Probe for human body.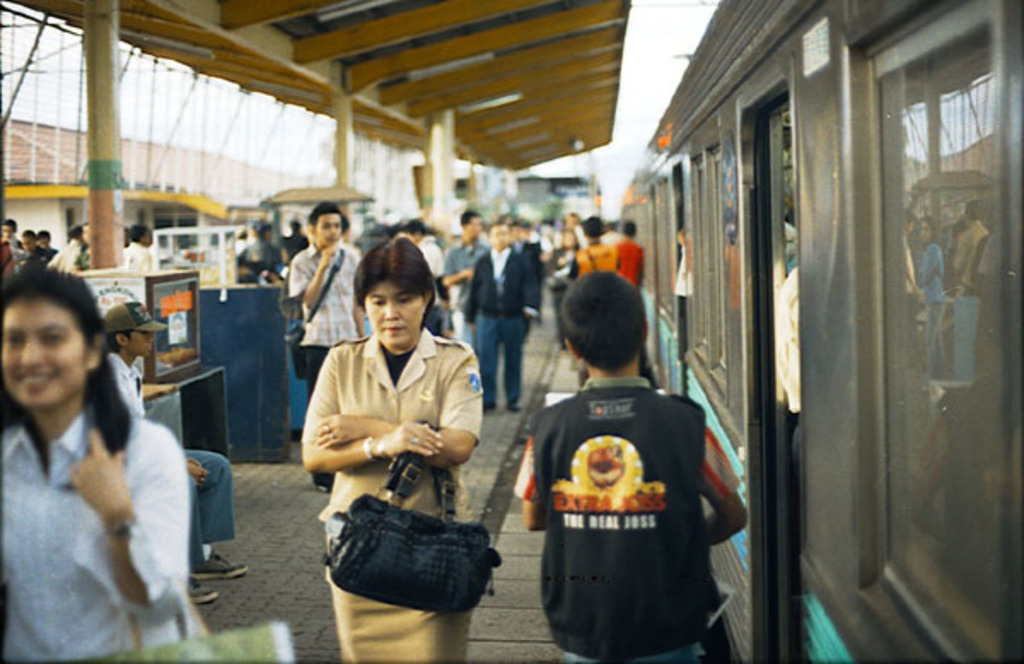
Probe result: bbox(567, 213, 611, 273).
